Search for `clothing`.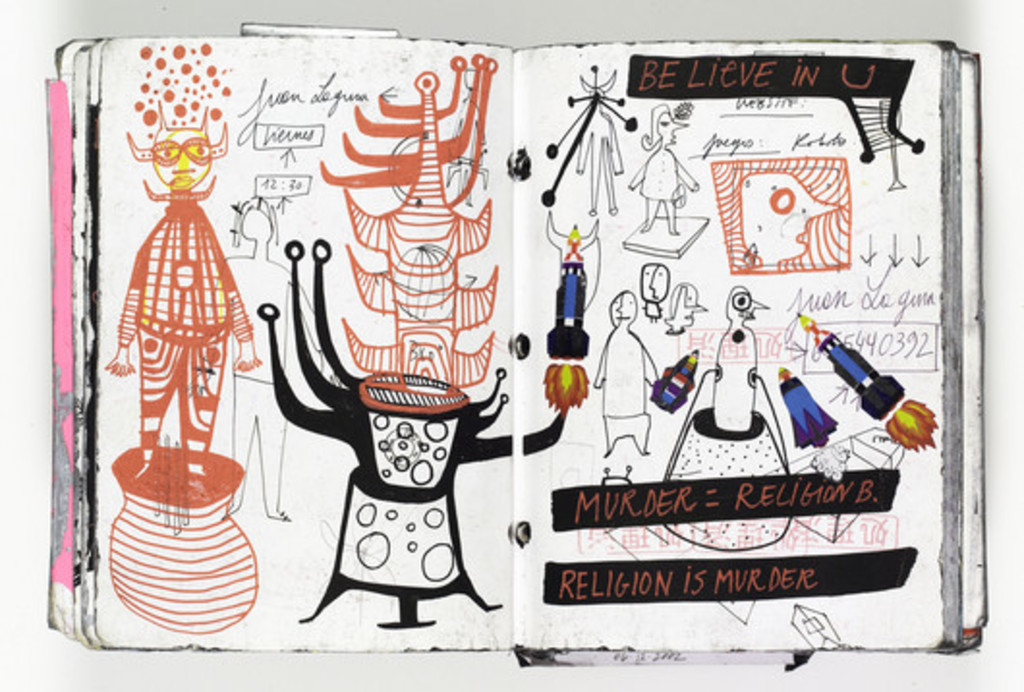
Found at <region>122, 201, 255, 476</region>.
